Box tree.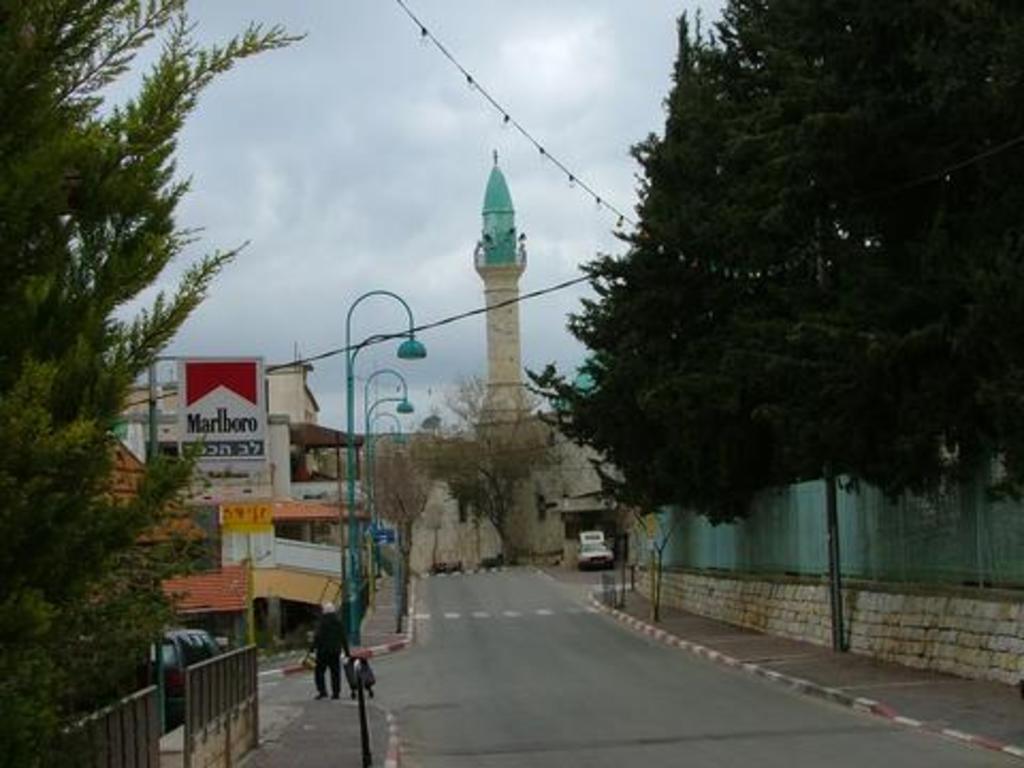
<region>0, 0, 307, 766</region>.
